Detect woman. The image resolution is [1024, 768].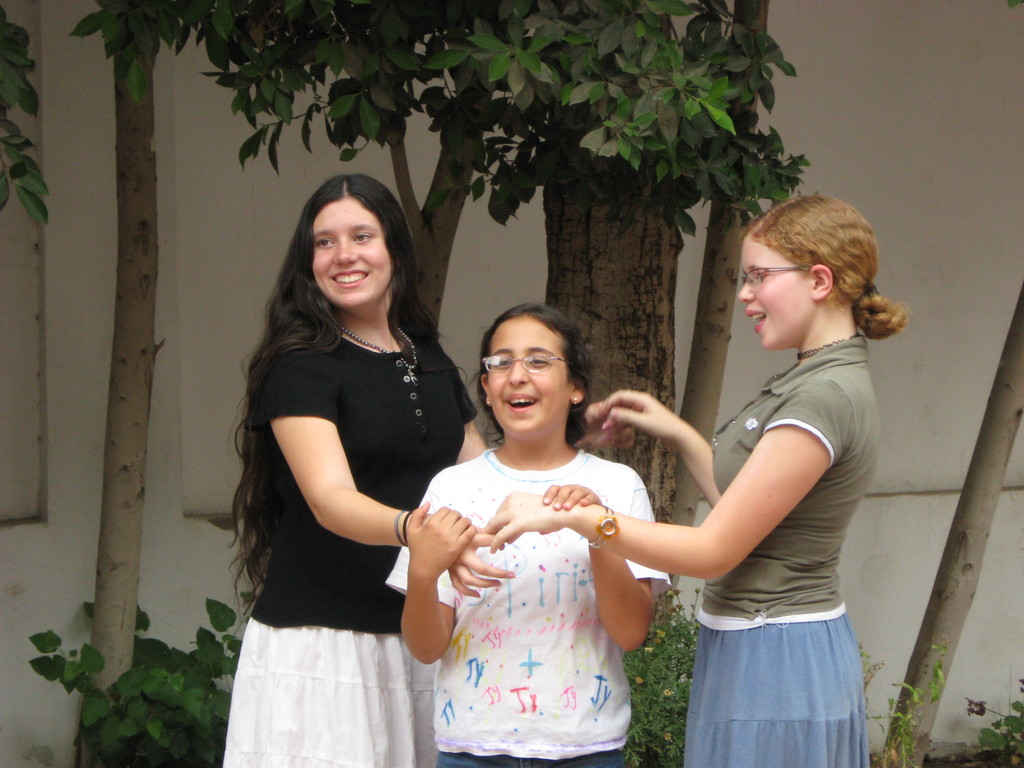
483, 184, 913, 767.
